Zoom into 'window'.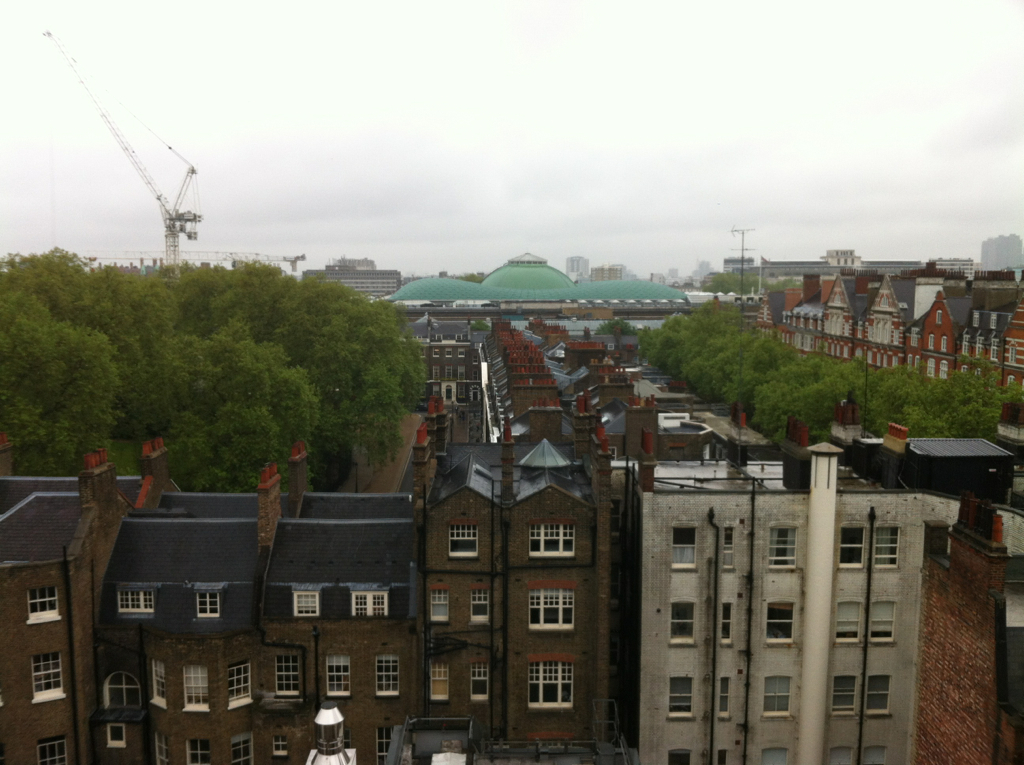
Zoom target: 151:658:166:709.
